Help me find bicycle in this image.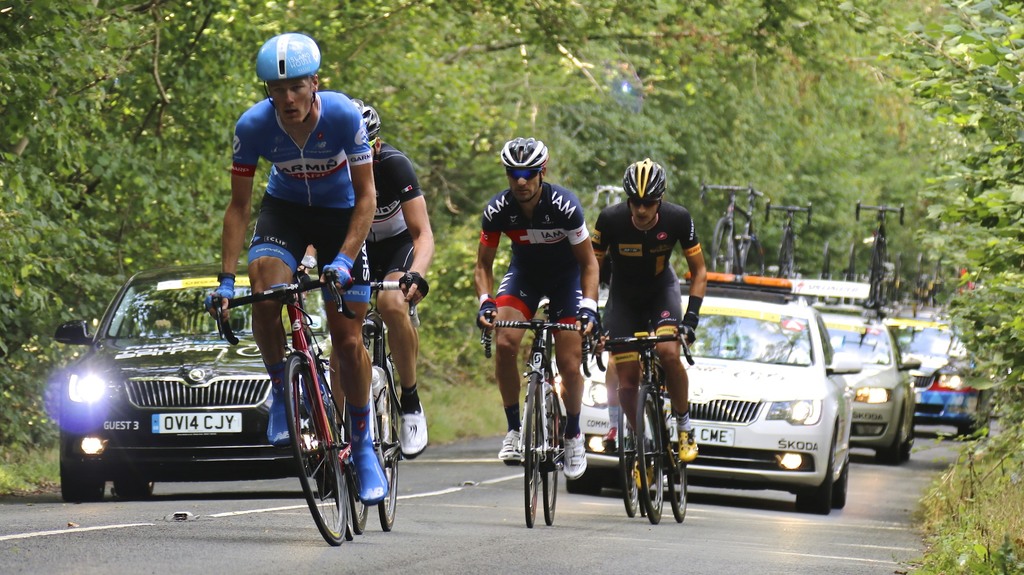
Found it: Rect(477, 301, 592, 520).
